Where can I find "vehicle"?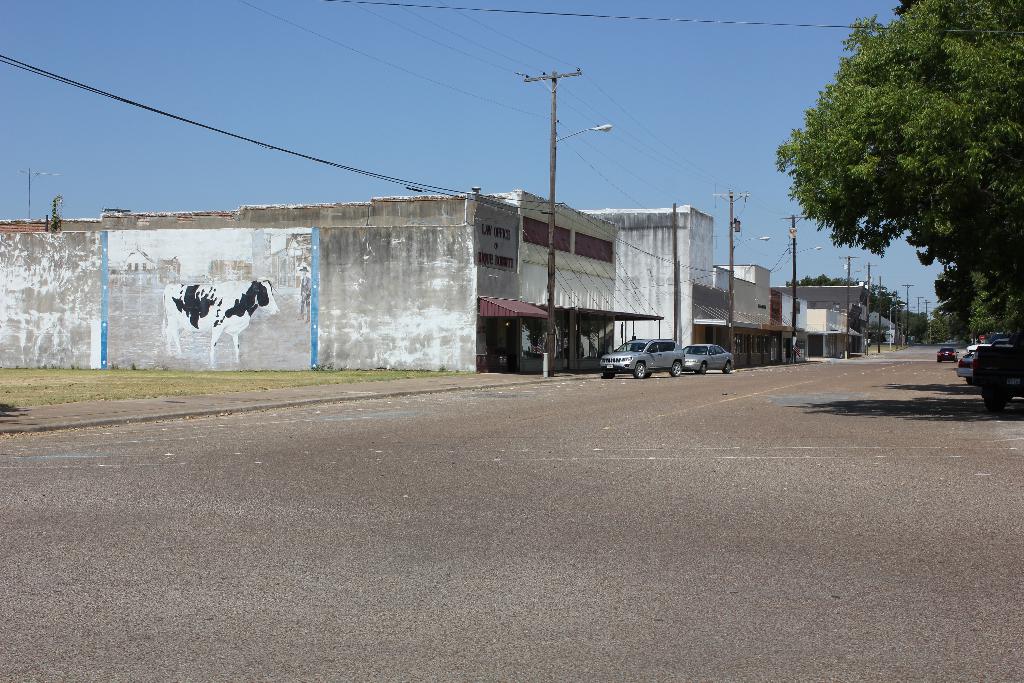
You can find it at (682,341,737,378).
